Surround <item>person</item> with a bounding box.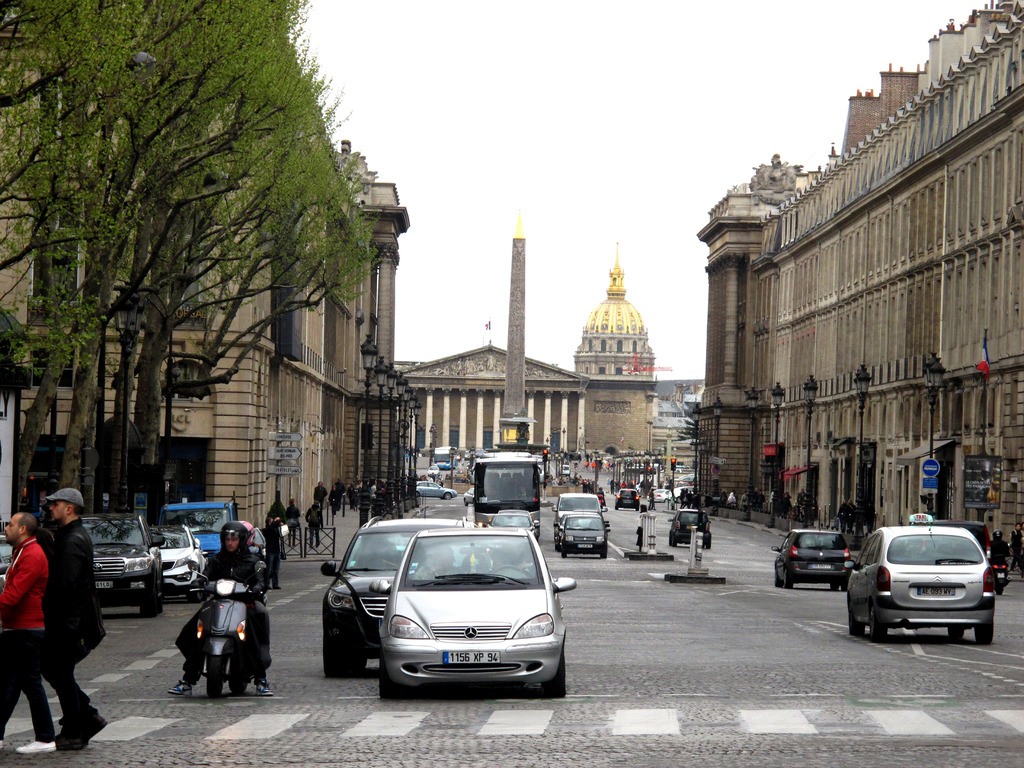
{"x1": 0, "y1": 513, "x2": 58, "y2": 756}.
